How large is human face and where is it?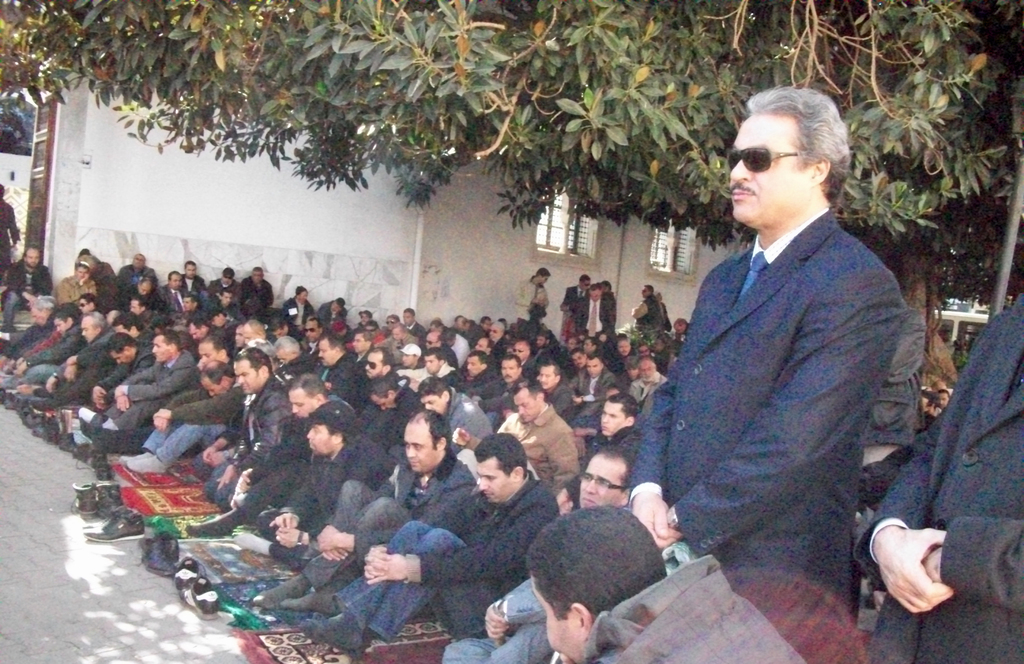
Bounding box: x1=153 y1=337 x2=171 y2=366.
